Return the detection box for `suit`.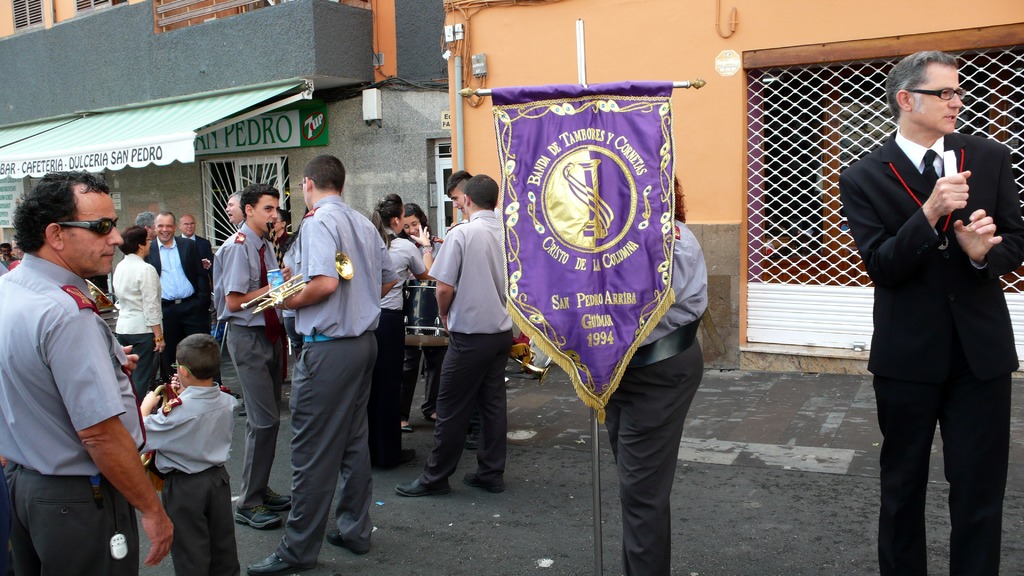
[111, 252, 166, 390].
